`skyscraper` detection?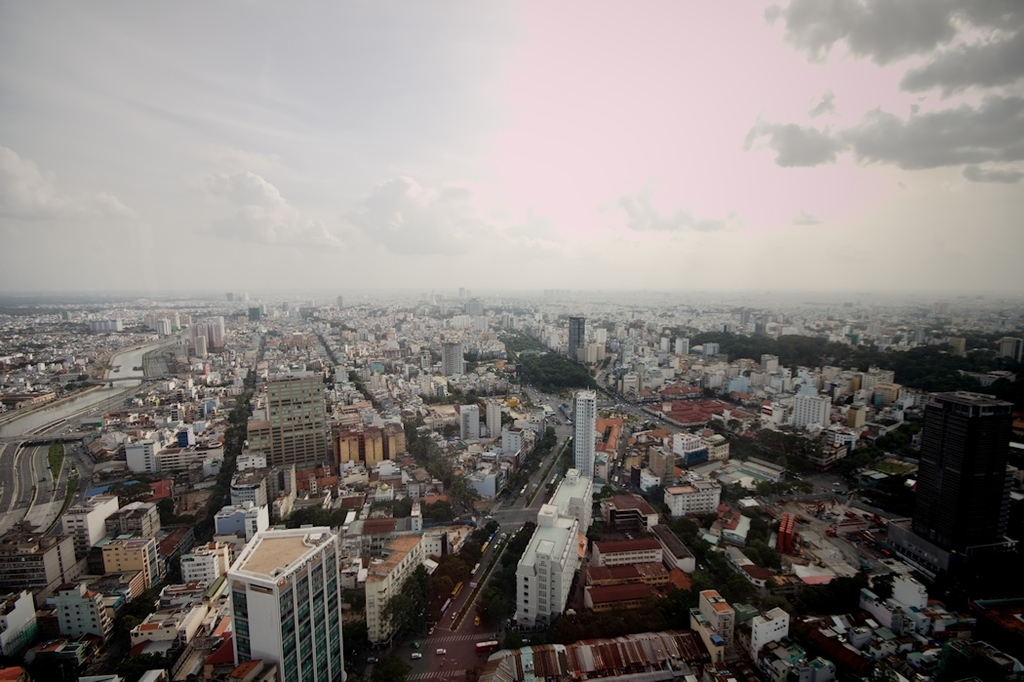
bbox(234, 363, 335, 504)
